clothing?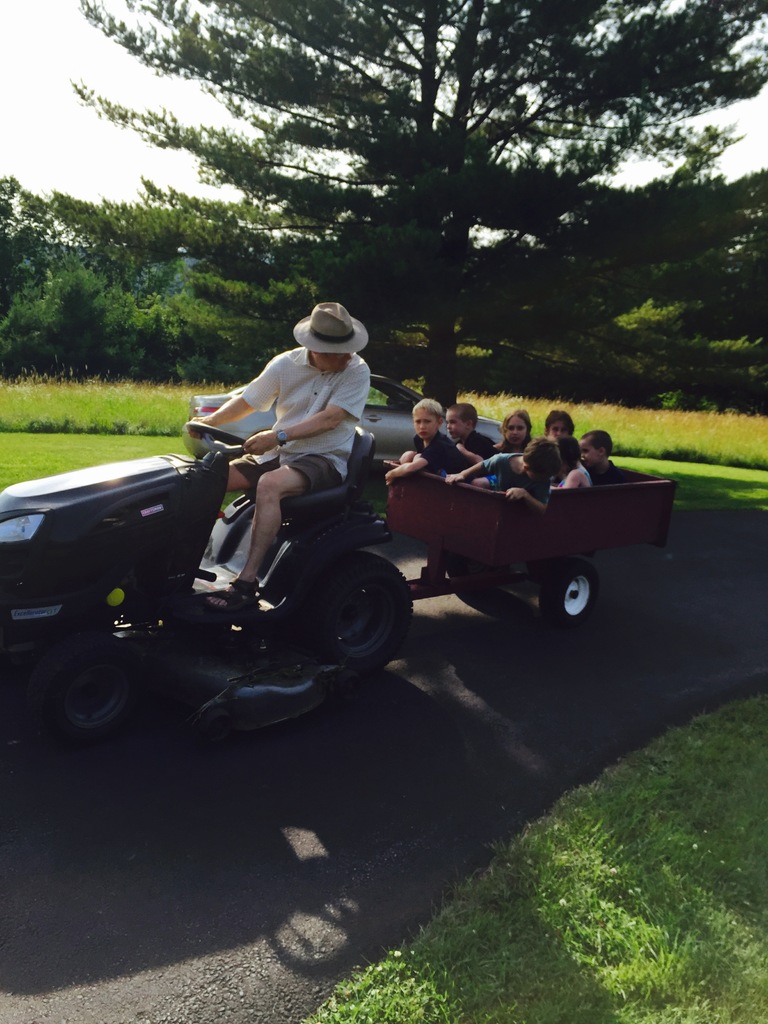
(x1=407, y1=433, x2=456, y2=468)
